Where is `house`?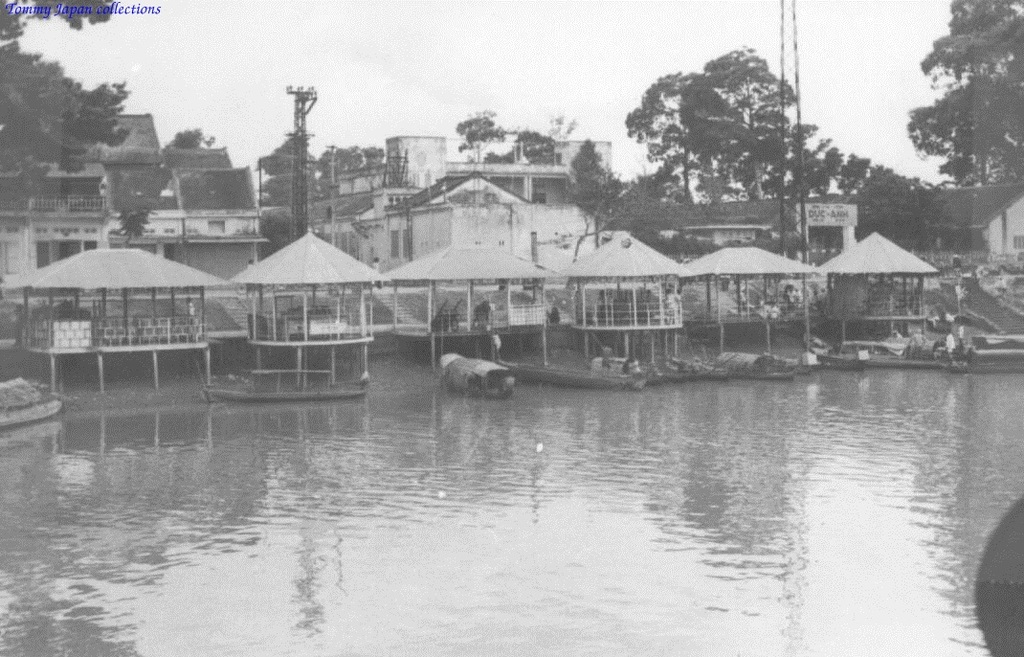
(x1=318, y1=126, x2=540, y2=264).
